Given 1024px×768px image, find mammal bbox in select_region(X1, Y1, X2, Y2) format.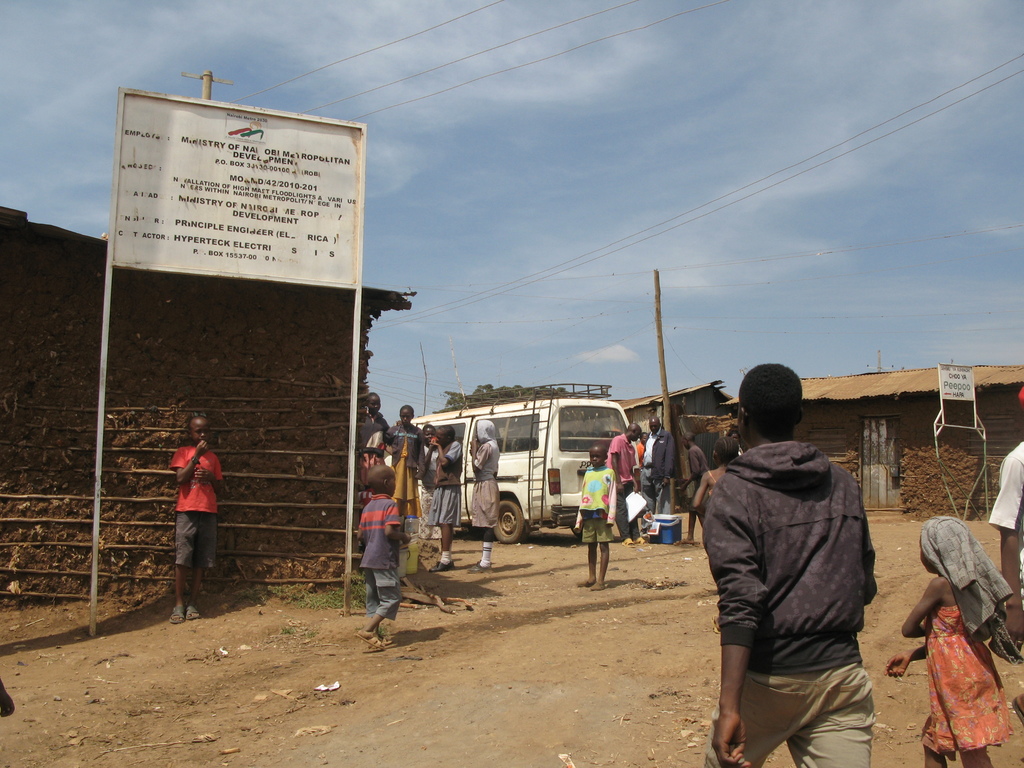
select_region(680, 362, 900, 765).
